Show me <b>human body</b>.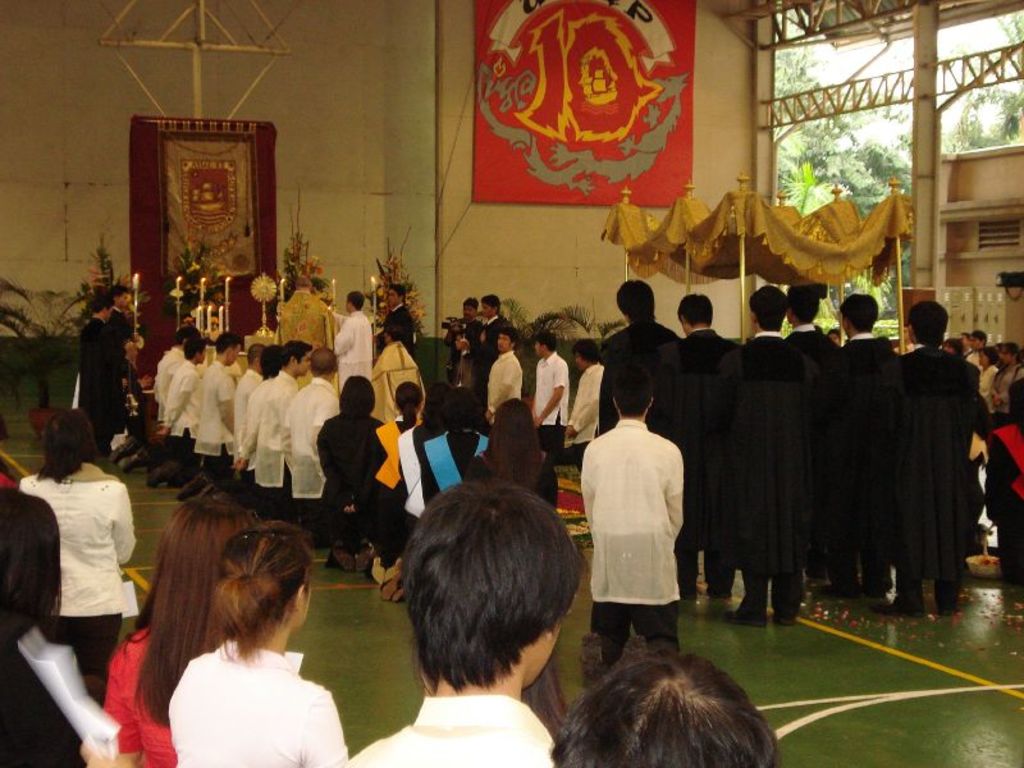
<b>human body</b> is here: <region>154, 343, 198, 485</region>.
